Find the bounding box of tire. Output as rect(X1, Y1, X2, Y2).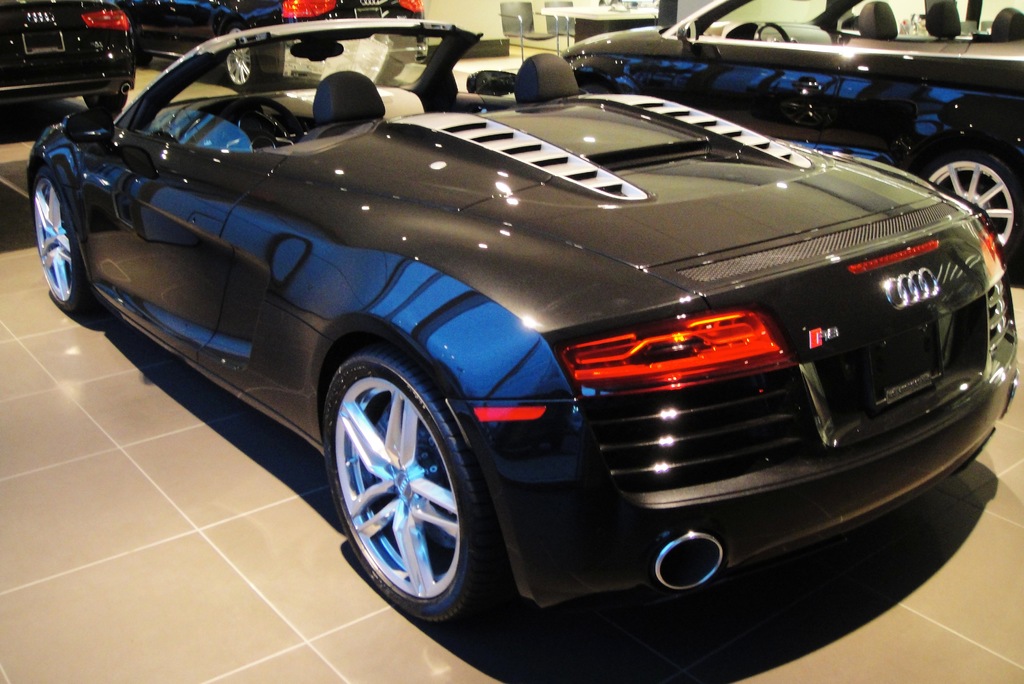
rect(917, 143, 1023, 265).
